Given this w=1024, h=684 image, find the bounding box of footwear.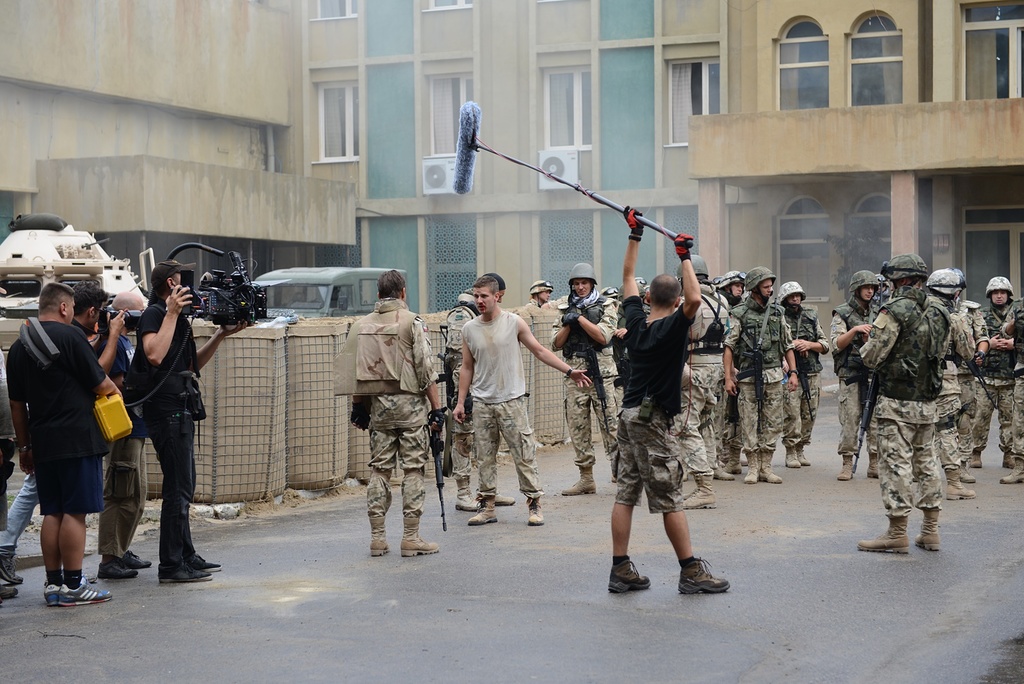
region(452, 476, 479, 510).
